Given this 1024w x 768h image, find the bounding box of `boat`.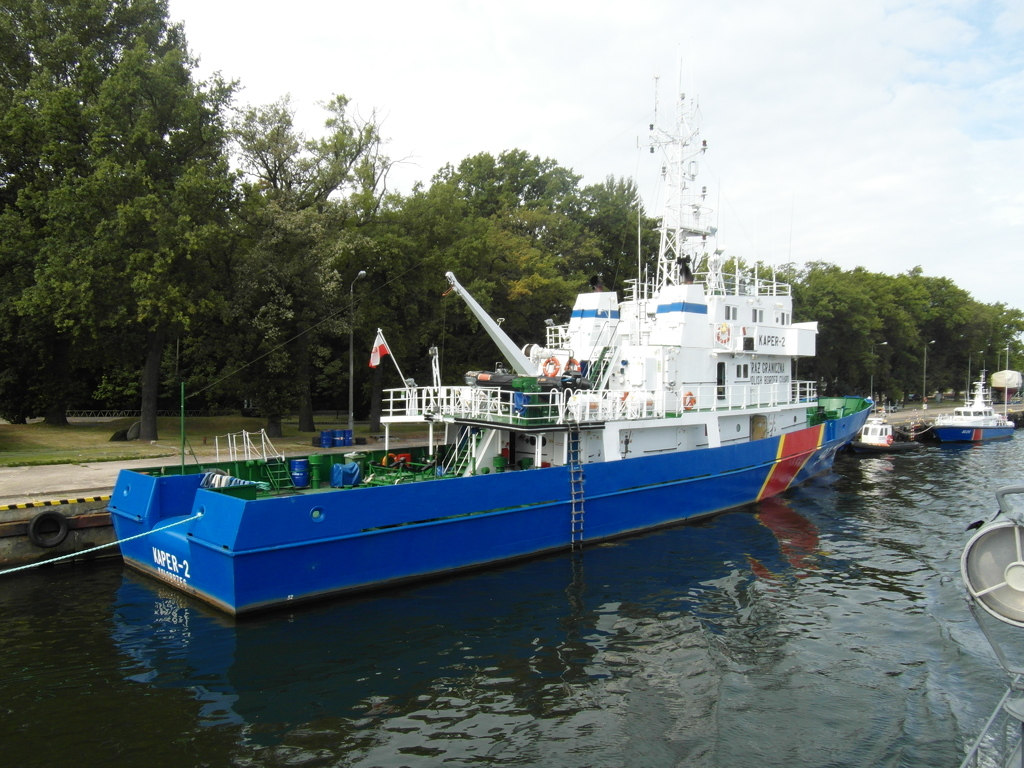
(left=847, top=392, right=898, bottom=458).
